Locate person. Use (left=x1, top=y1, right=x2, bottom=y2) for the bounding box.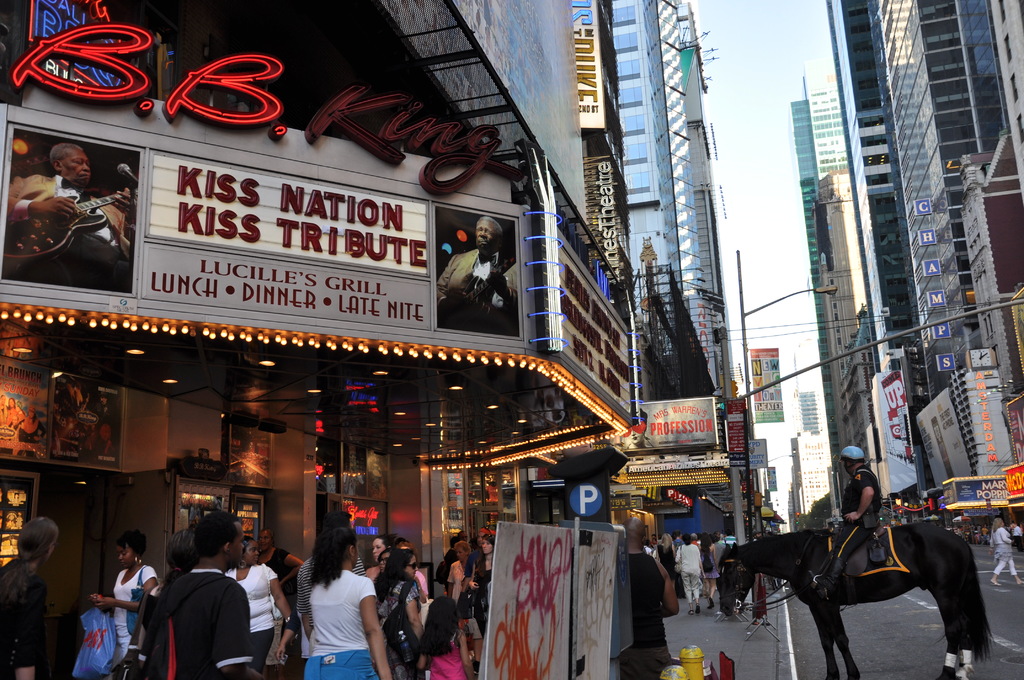
(left=140, top=508, right=266, bottom=679).
